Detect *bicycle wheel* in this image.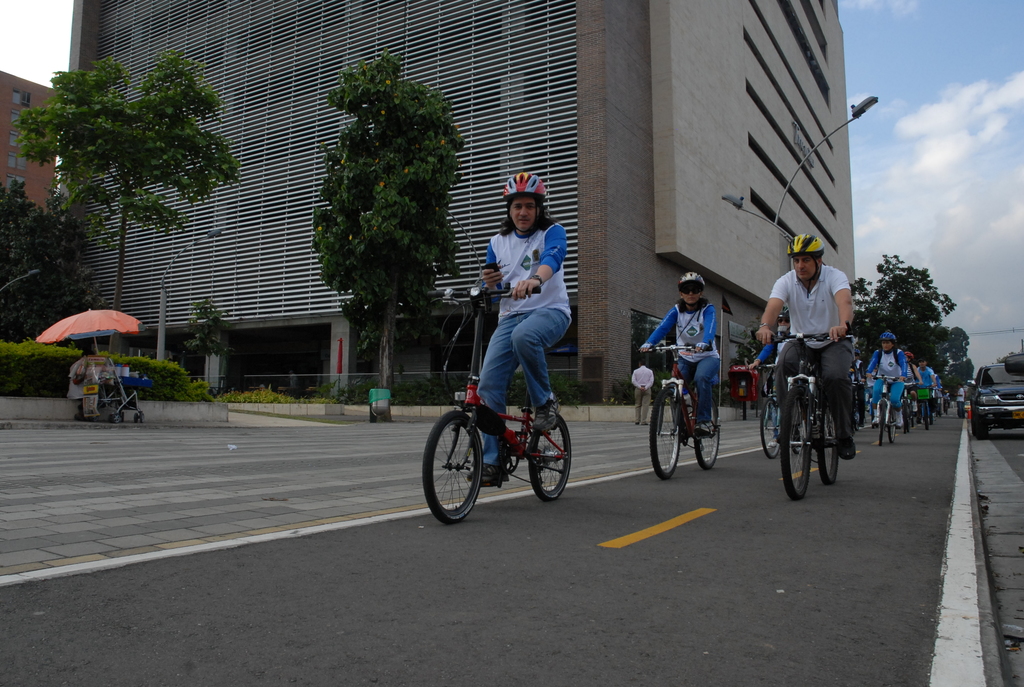
Detection: 778 383 811 500.
